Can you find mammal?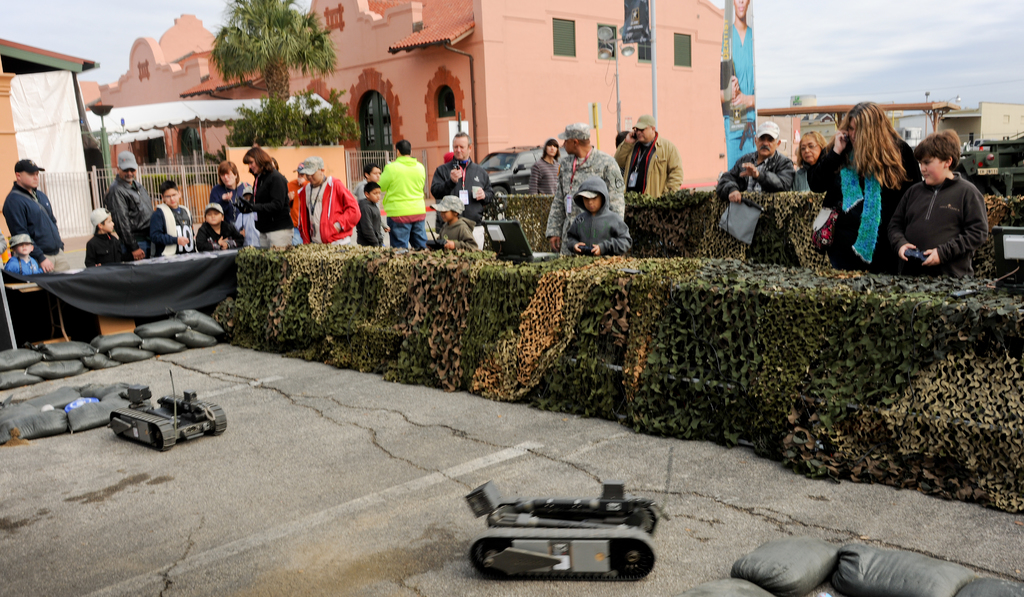
Yes, bounding box: select_region(616, 129, 627, 147).
